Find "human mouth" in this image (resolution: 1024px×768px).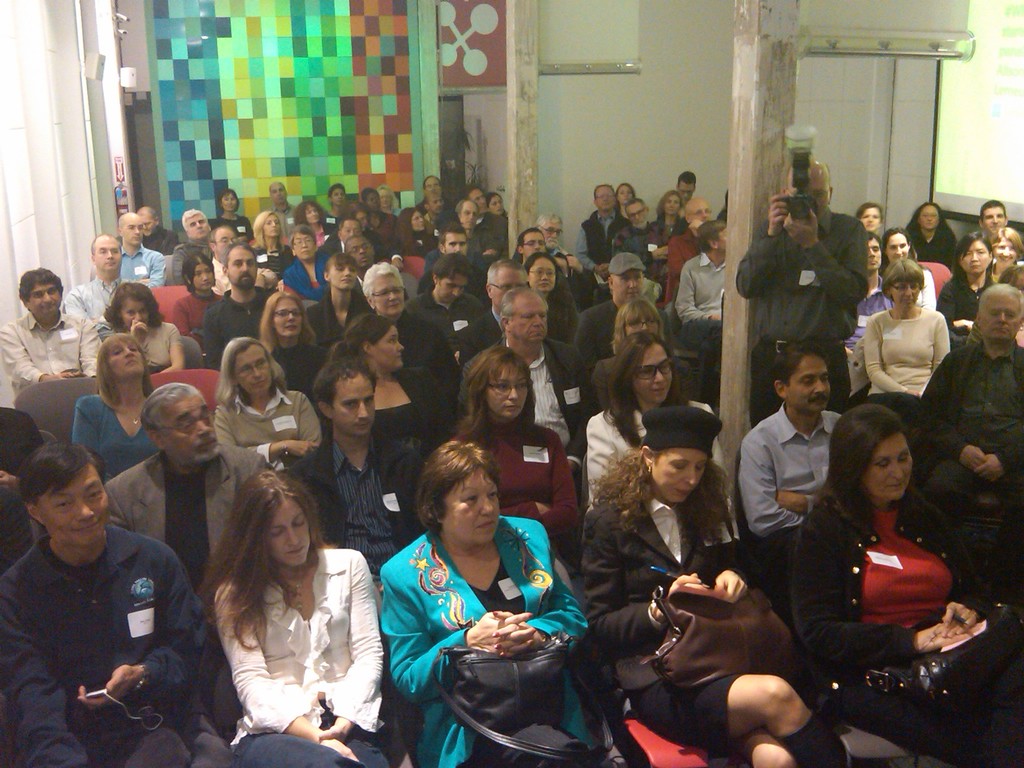
pyautogui.locateOnScreen(627, 289, 637, 296).
